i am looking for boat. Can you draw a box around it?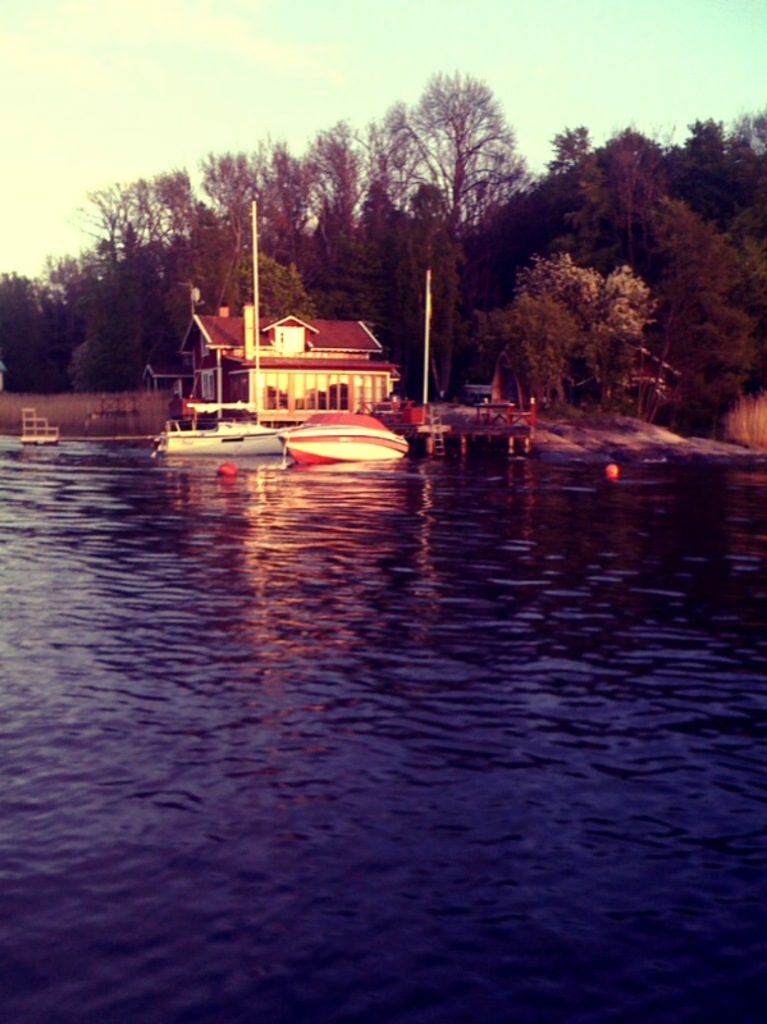
Sure, the bounding box is {"x1": 280, "y1": 410, "x2": 411, "y2": 461}.
